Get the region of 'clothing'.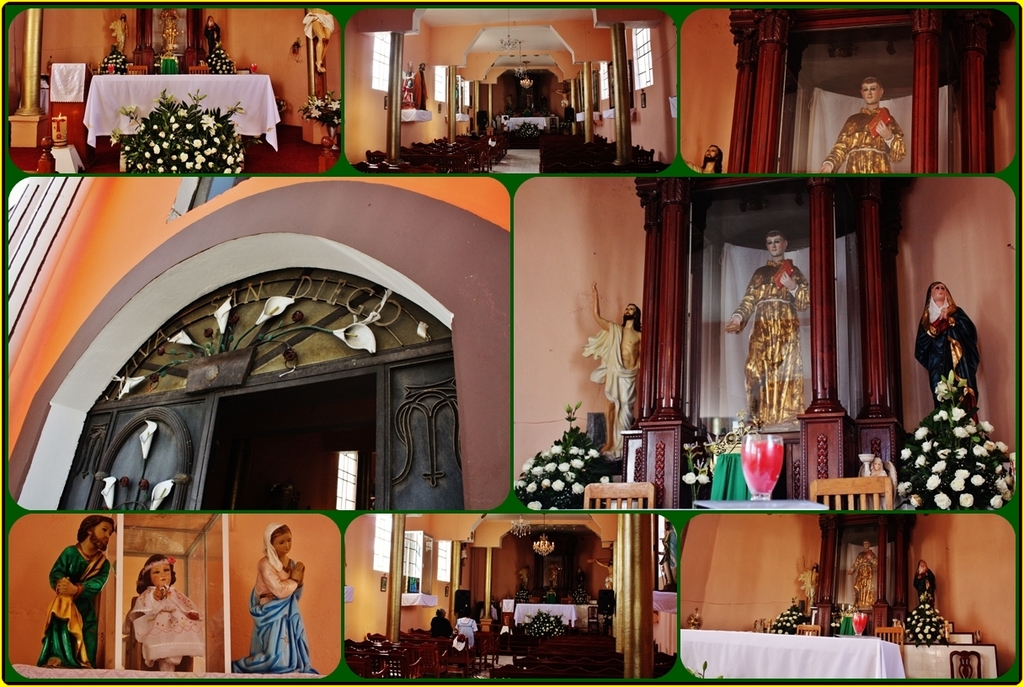
BBox(40, 541, 111, 668).
